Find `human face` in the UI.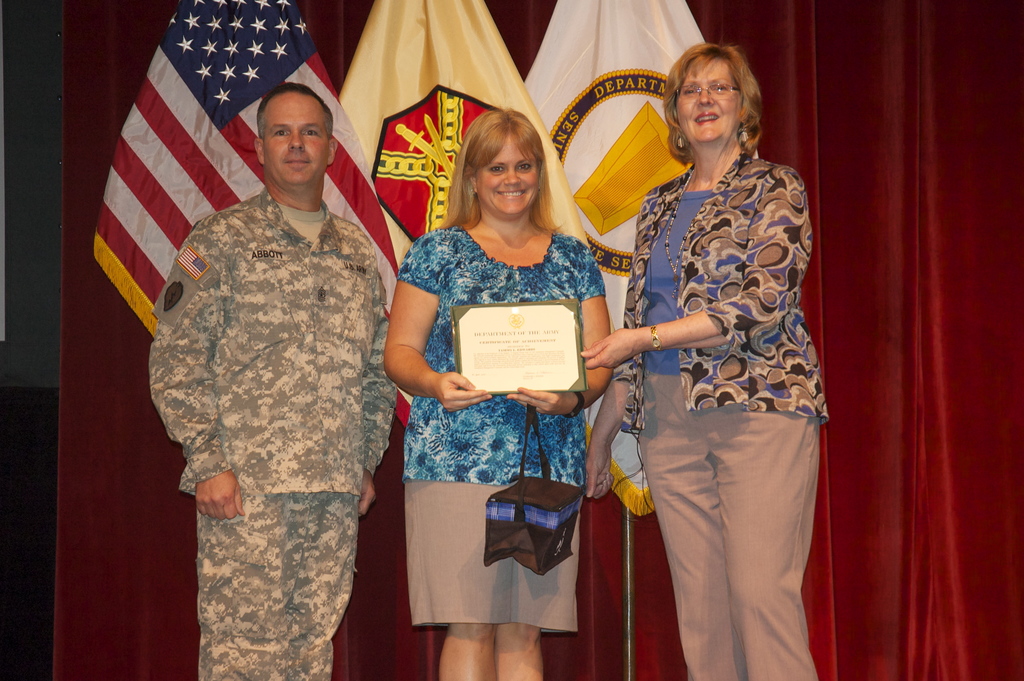
UI element at box(681, 57, 746, 141).
